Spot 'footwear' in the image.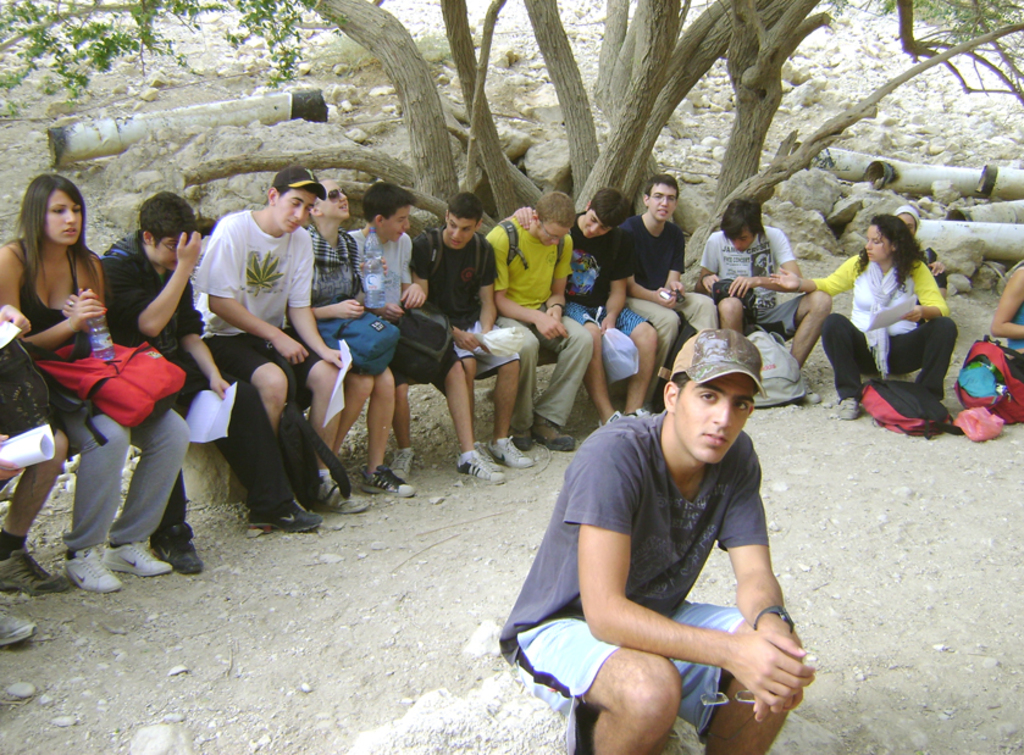
'footwear' found at (x1=103, y1=538, x2=171, y2=579).
